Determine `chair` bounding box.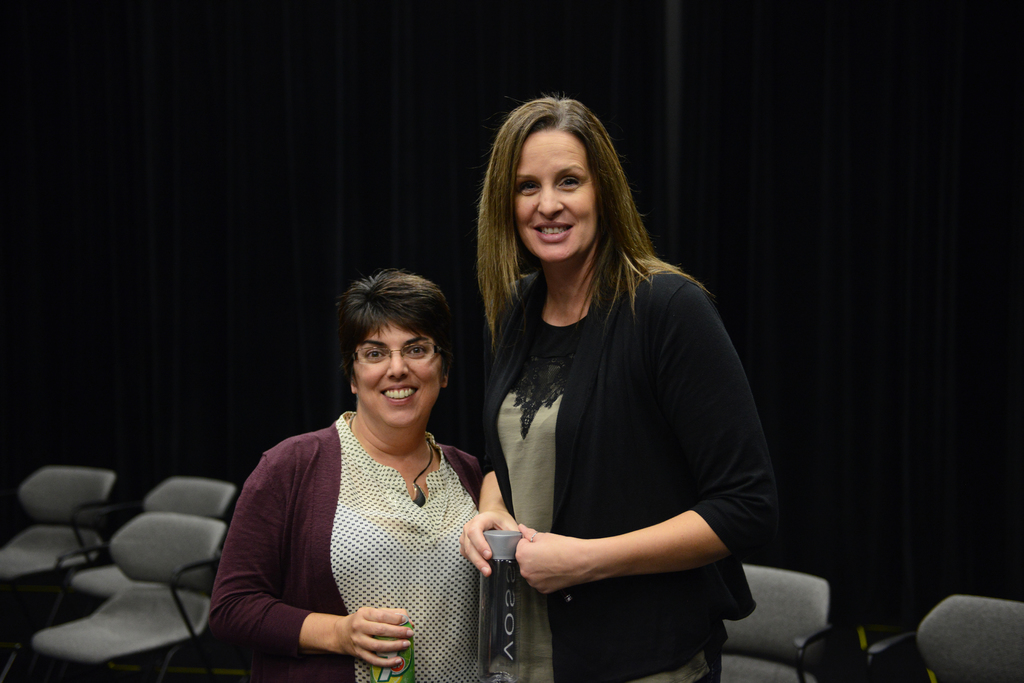
Determined: left=861, top=588, right=1023, bottom=682.
